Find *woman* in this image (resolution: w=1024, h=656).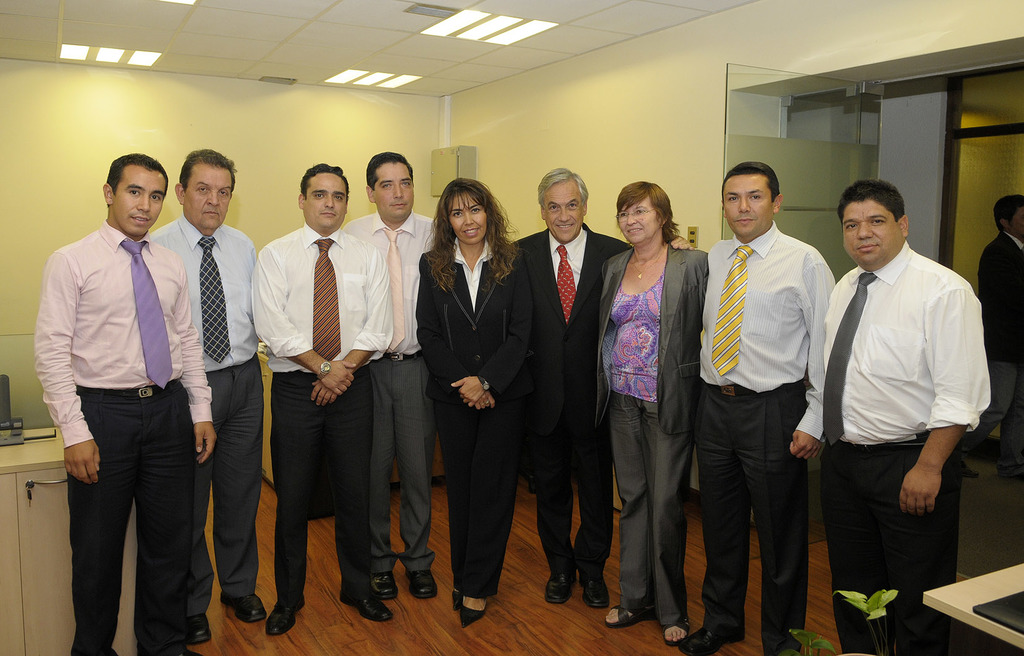
box(416, 177, 534, 628).
